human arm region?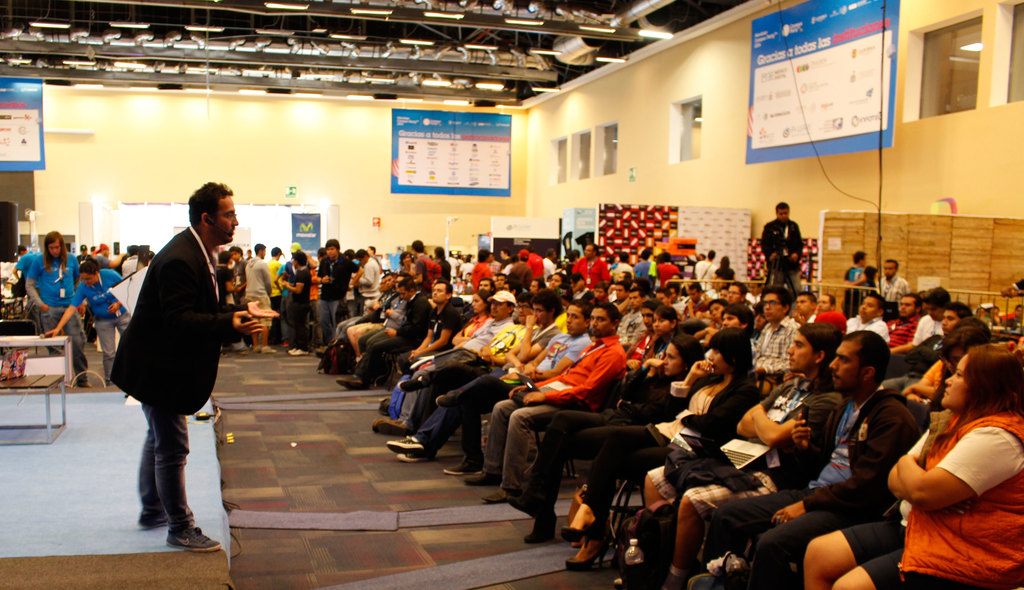
(522, 335, 557, 374)
